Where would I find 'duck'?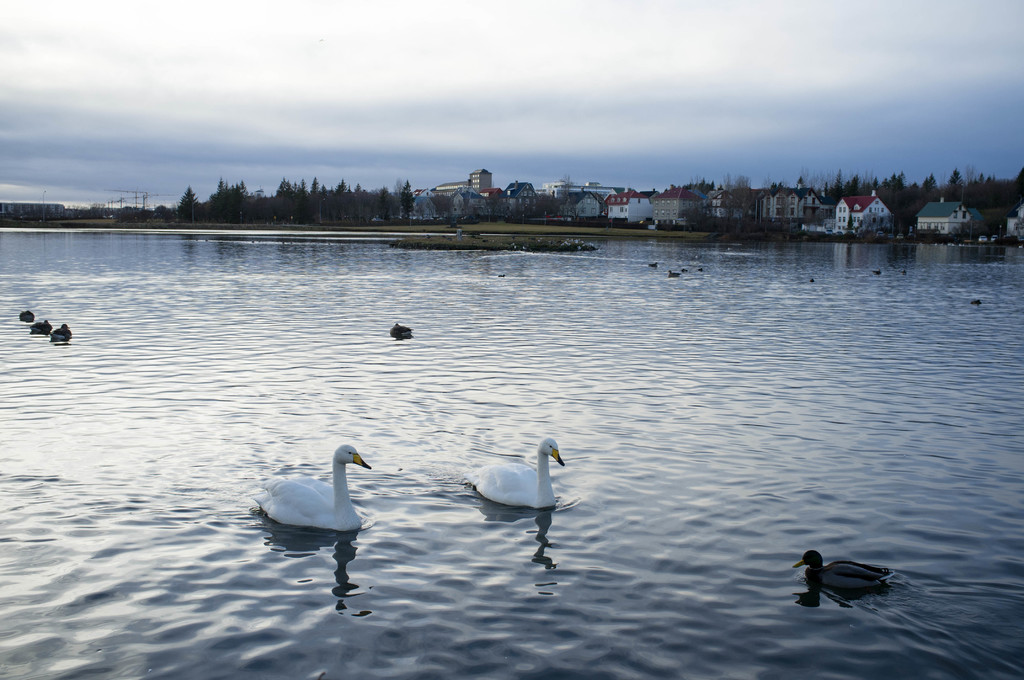
At <region>24, 321, 53, 335</region>.
